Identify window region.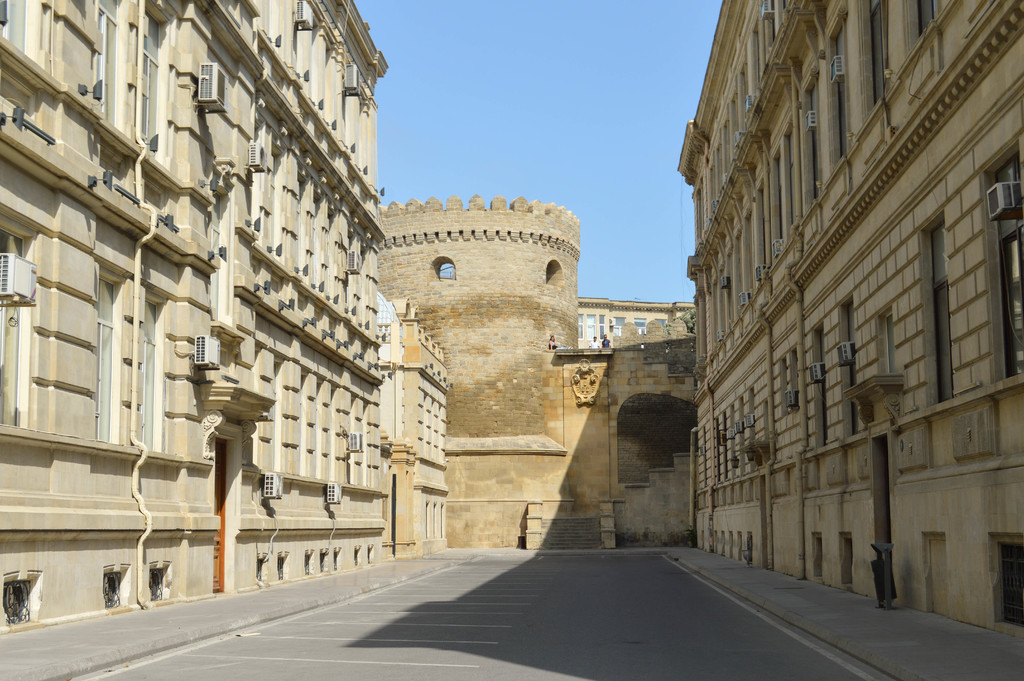
Region: 769,152,782,265.
